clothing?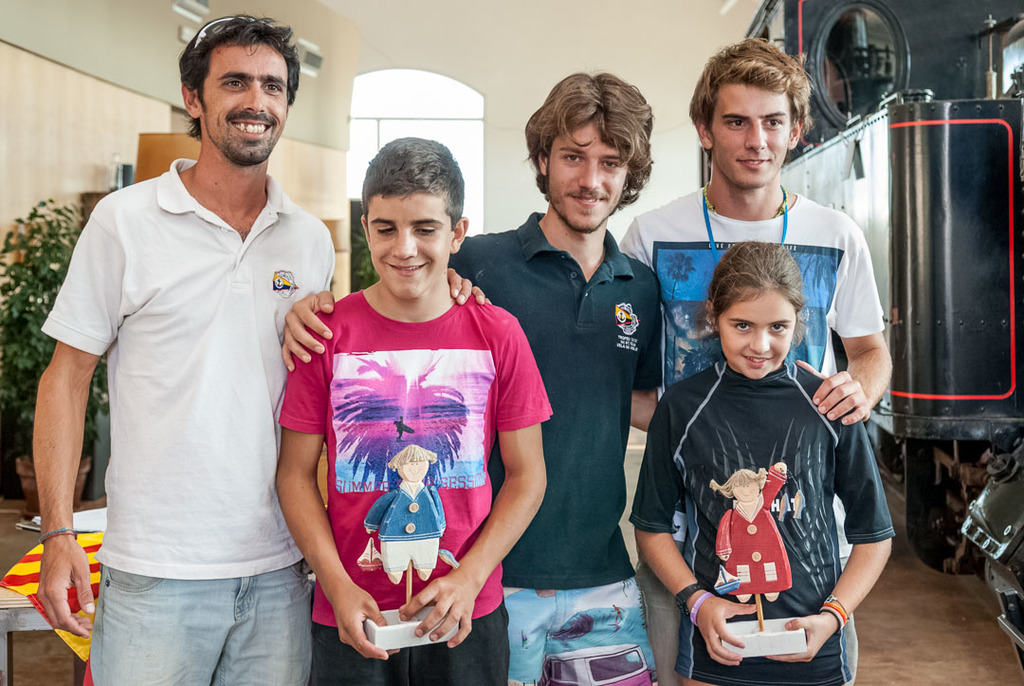
box(317, 620, 508, 685)
